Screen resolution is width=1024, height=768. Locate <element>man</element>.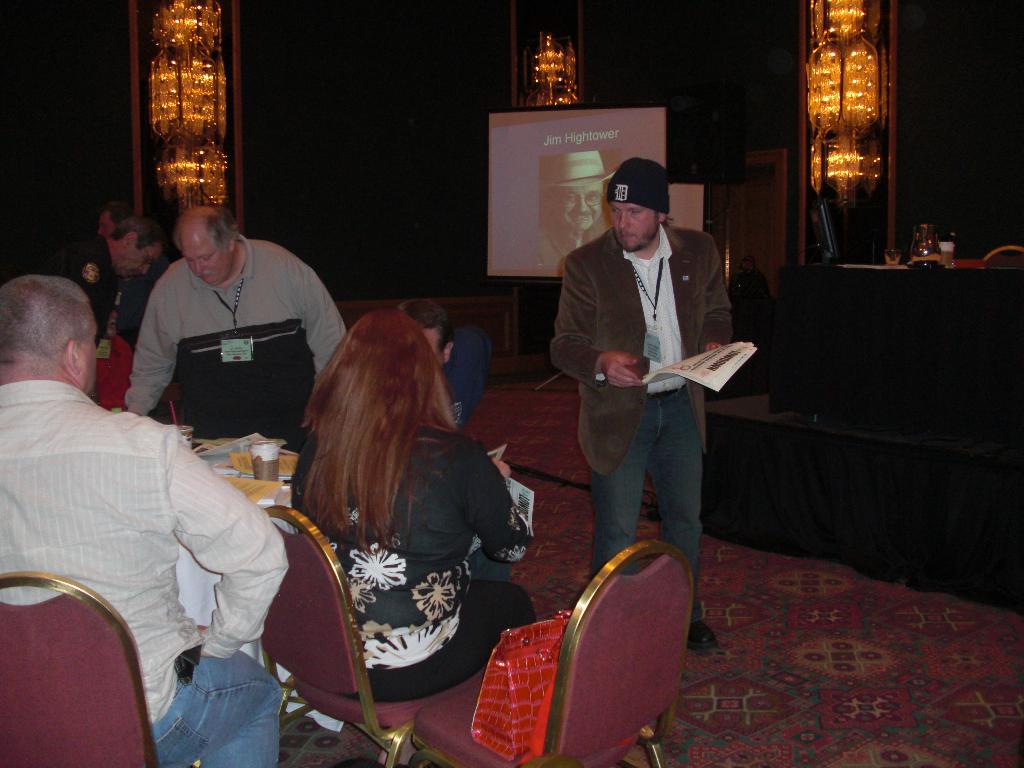
[x1=381, y1=293, x2=486, y2=444].
